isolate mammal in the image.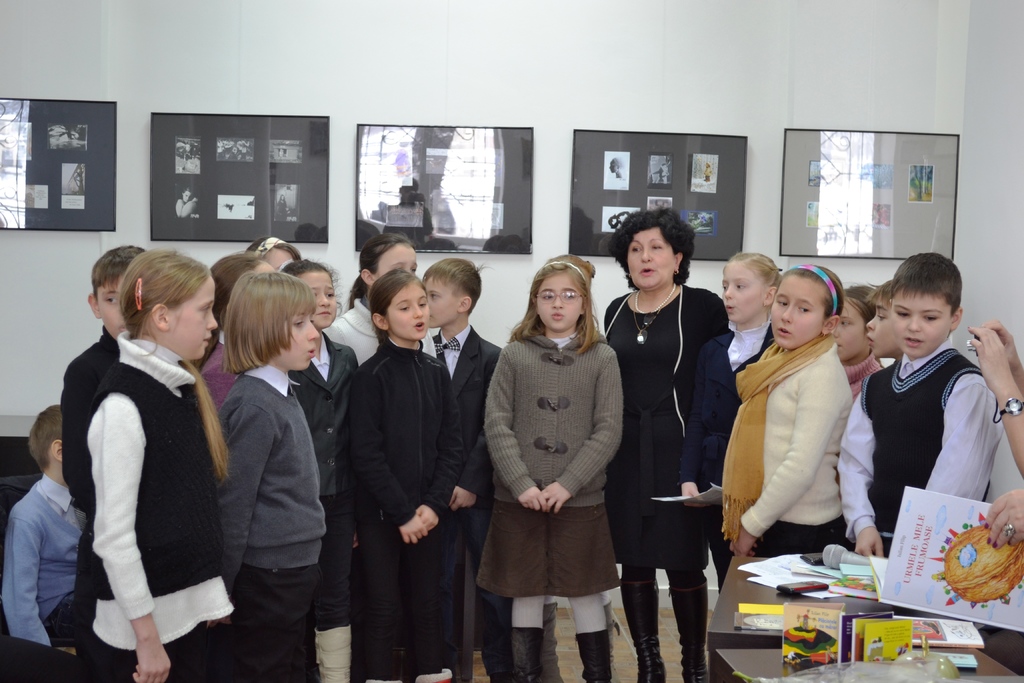
Isolated region: 213 270 332 682.
